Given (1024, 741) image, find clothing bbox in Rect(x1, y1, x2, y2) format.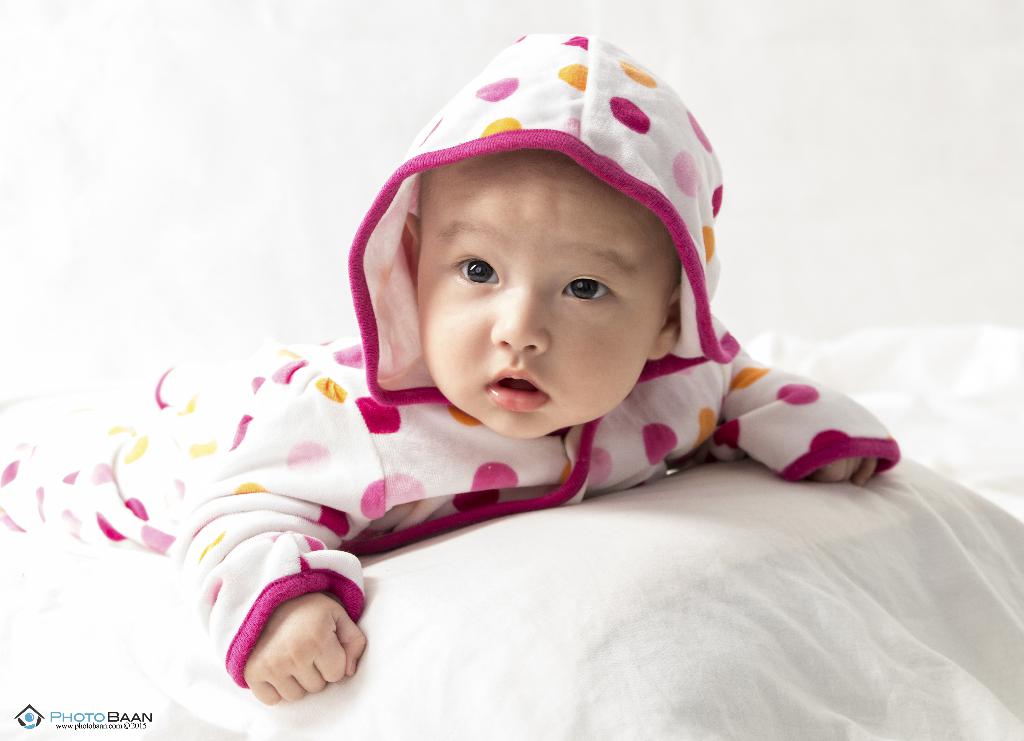
Rect(0, 31, 903, 683).
